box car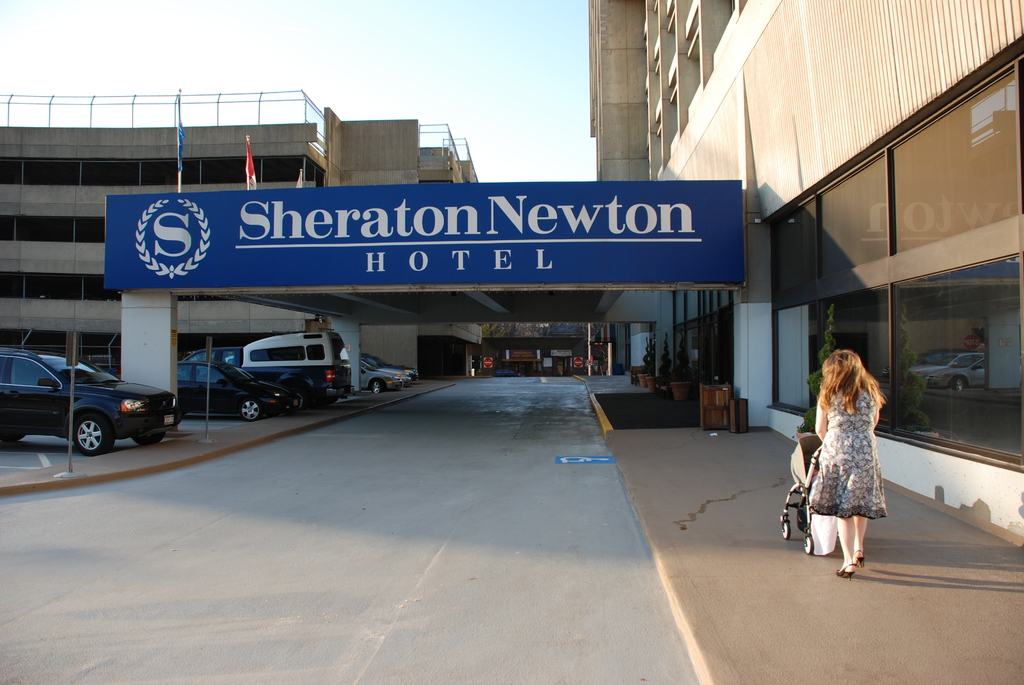
bbox=[0, 348, 177, 452]
